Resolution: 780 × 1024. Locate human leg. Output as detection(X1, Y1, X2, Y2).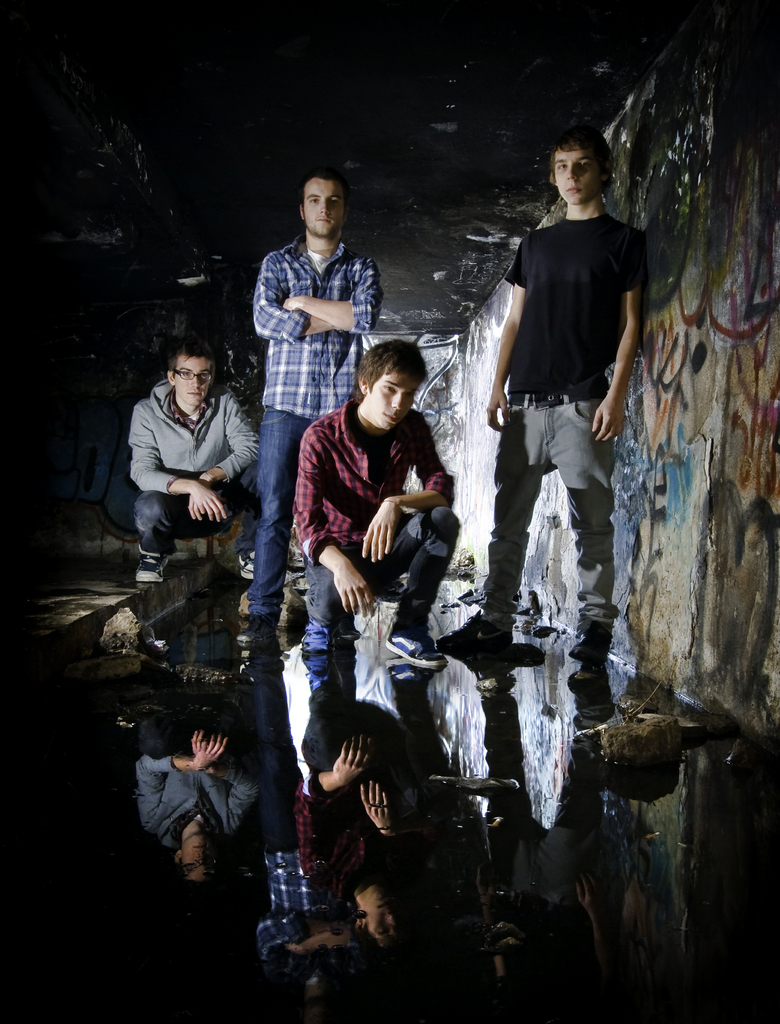
detection(246, 396, 309, 652).
